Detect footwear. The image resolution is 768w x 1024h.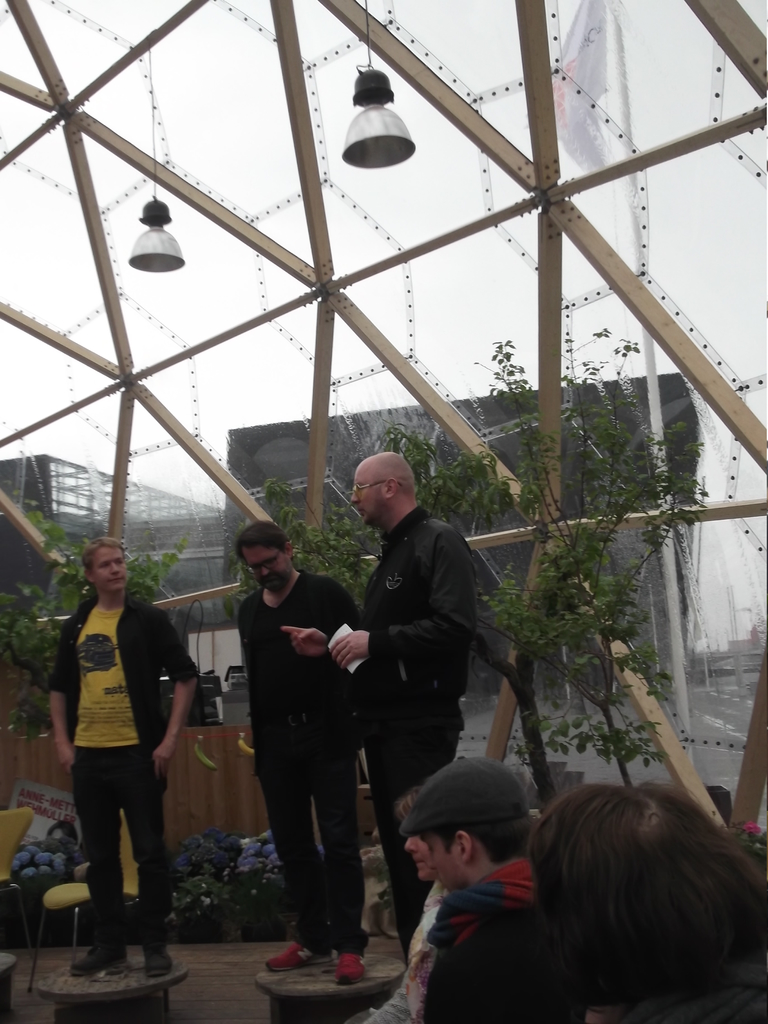
region(139, 941, 172, 980).
